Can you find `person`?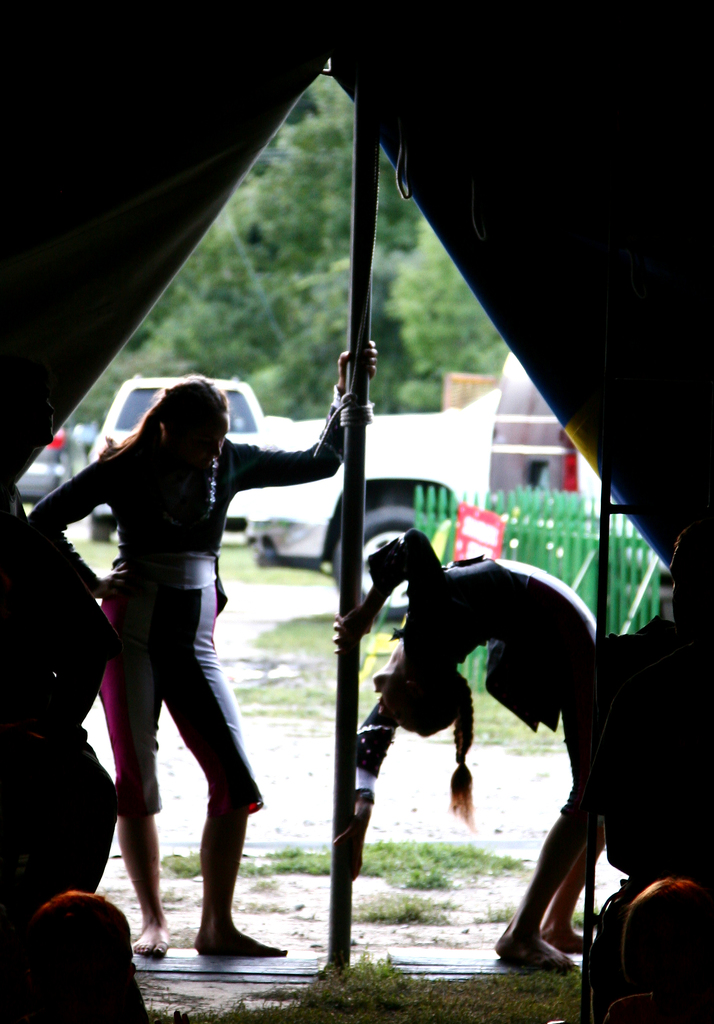
Yes, bounding box: 70, 339, 309, 950.
